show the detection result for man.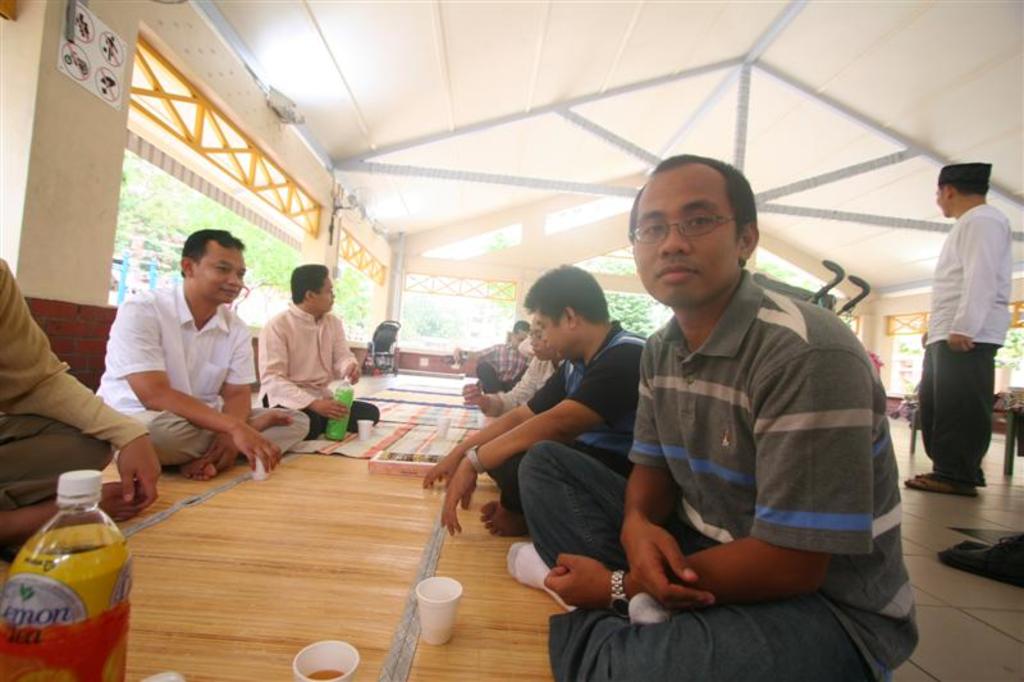
left=421, top=262, right=649, bottom=534.
